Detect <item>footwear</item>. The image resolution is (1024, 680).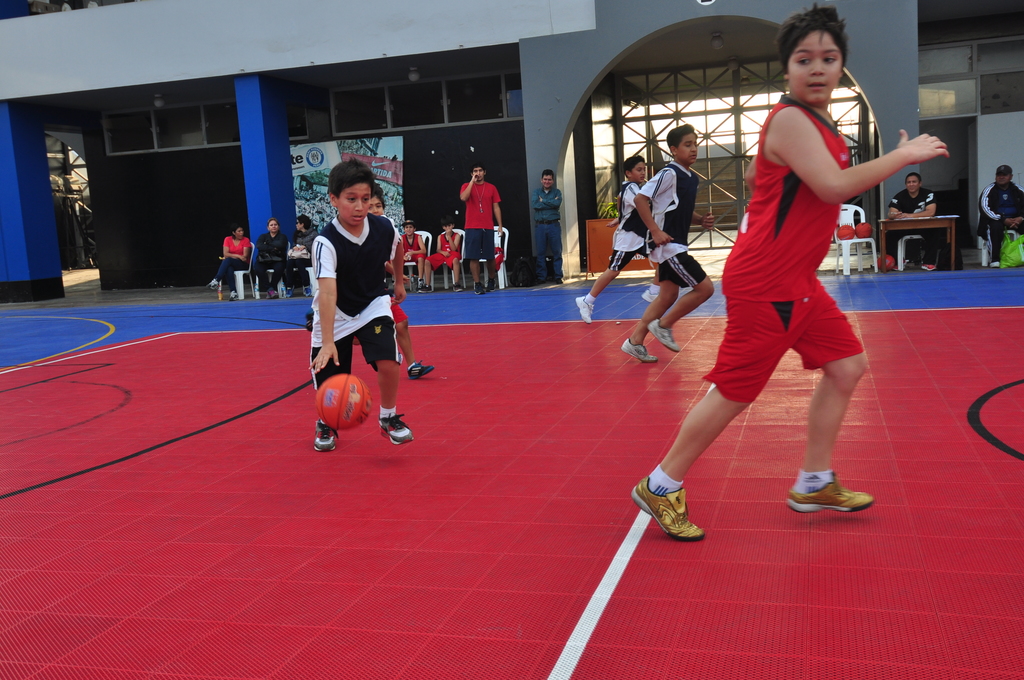
310 419 340 453.
